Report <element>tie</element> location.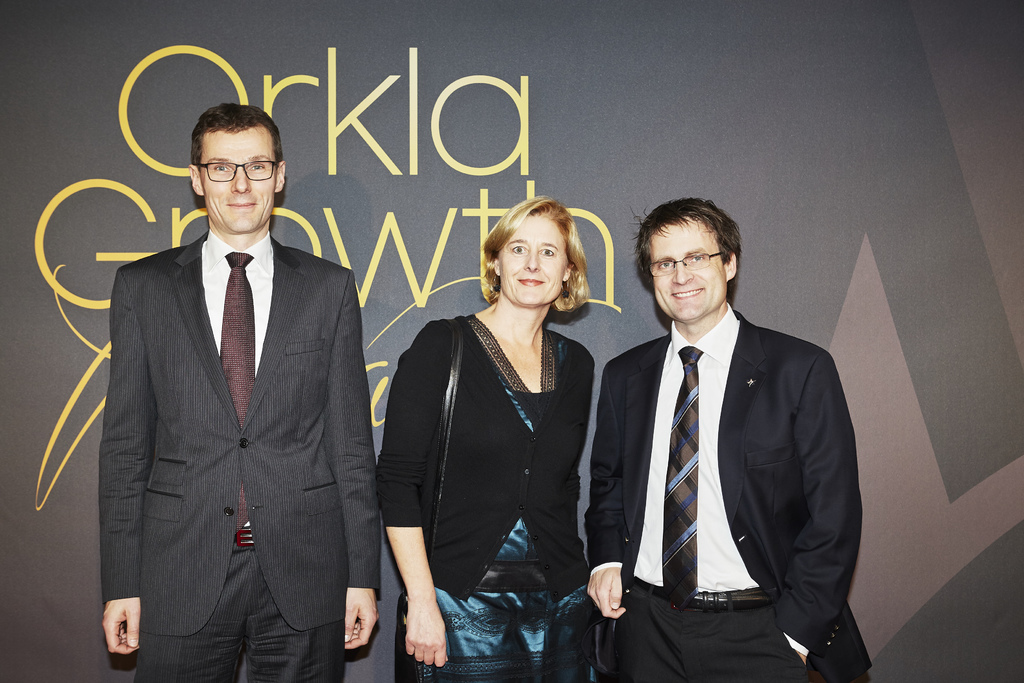
Report: box(660, 342, 703, 617).
